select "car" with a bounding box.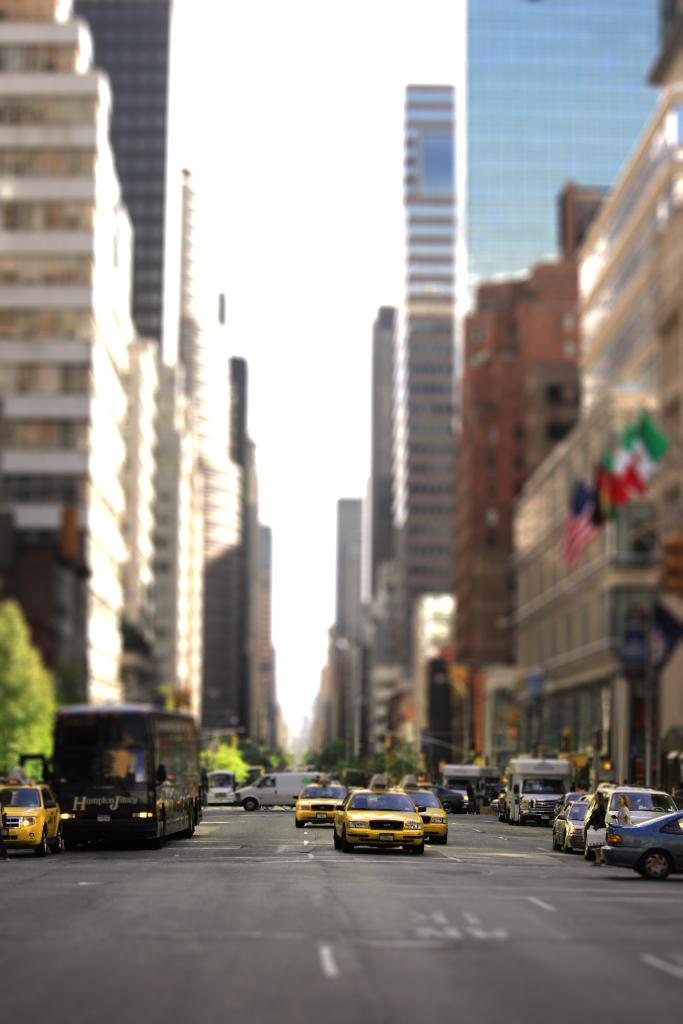
locate(334, 778, 425, 856).
